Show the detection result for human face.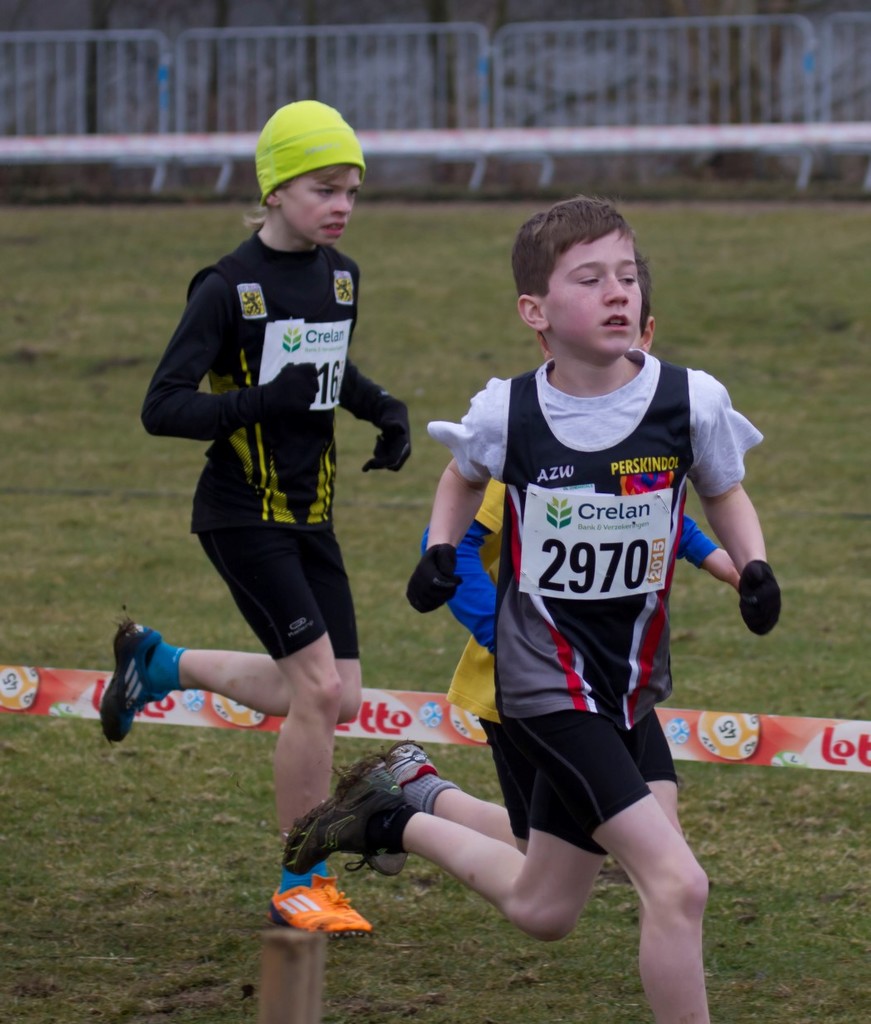
box=[539, 227, 641, 354].
